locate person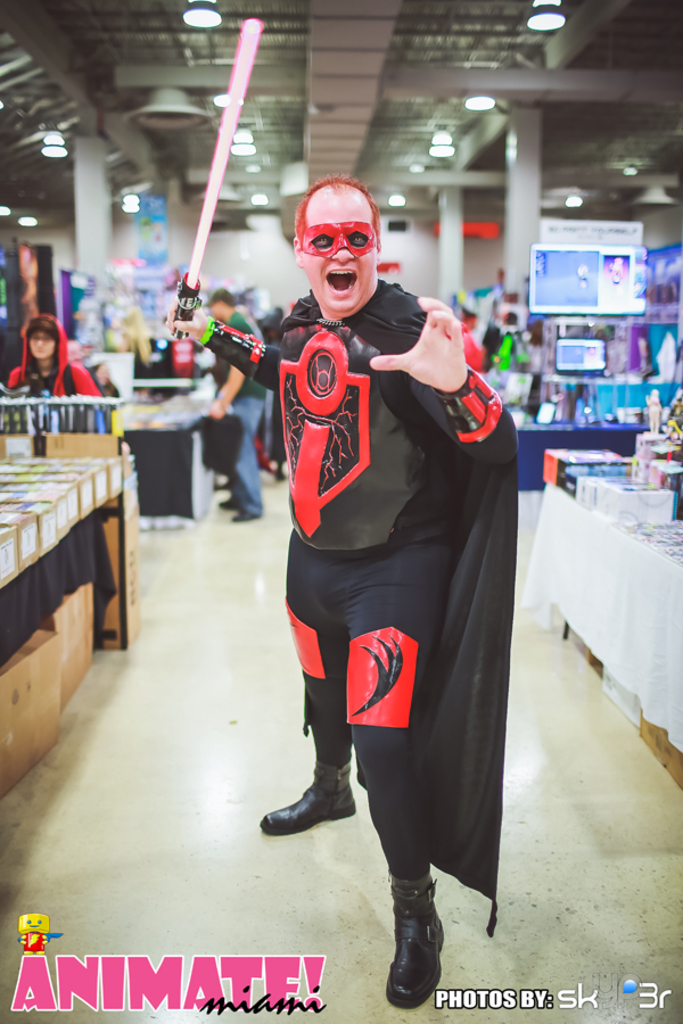
(19,240,44,309)
